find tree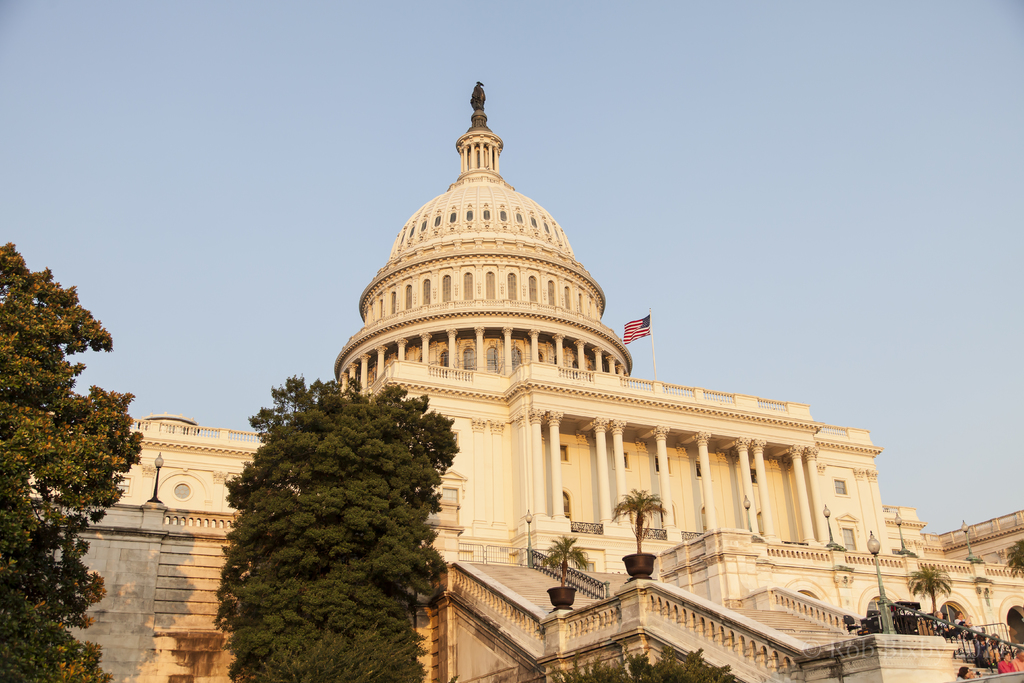
bbox=(214, 377, 461, 682)
